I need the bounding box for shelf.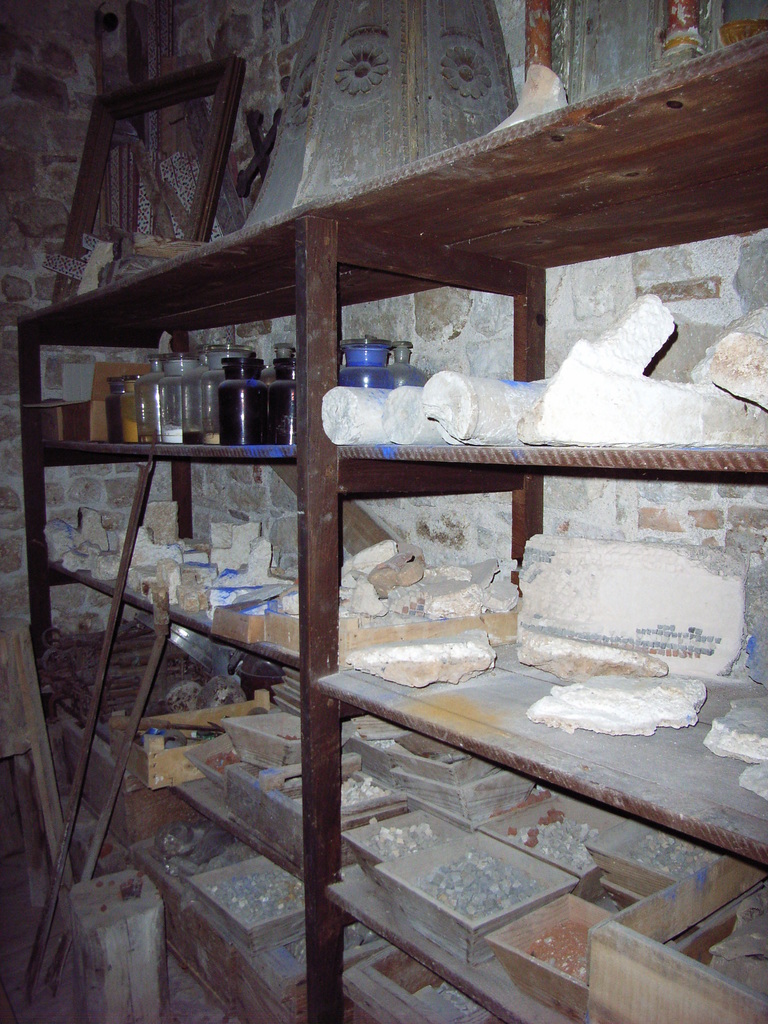
Here it is: 299/673/767/1023.
